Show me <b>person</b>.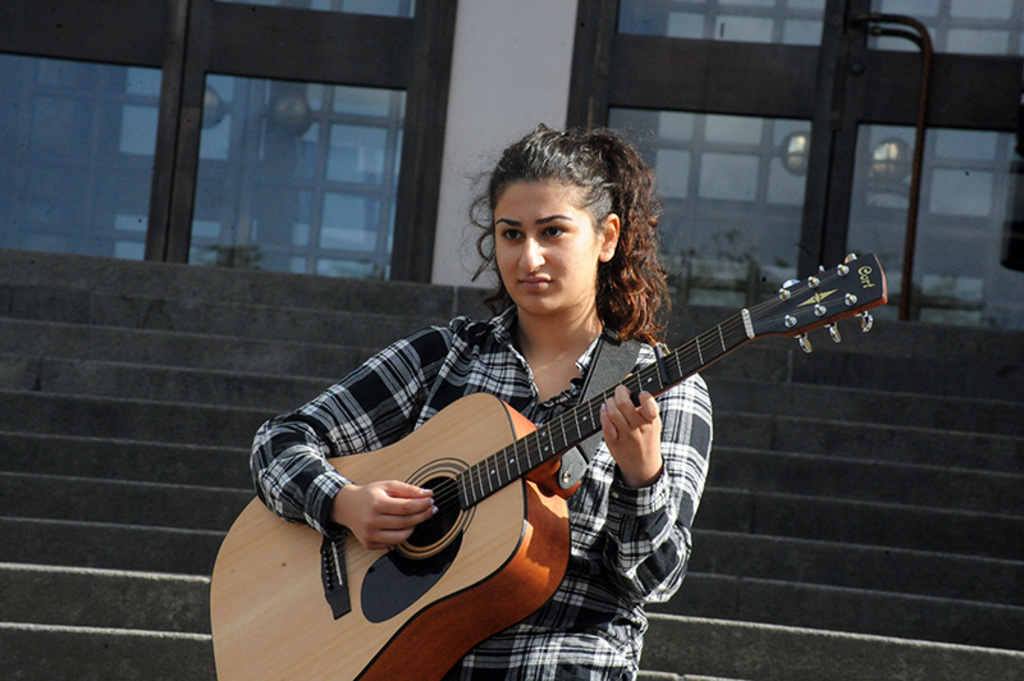
<b>person</b> is here: {"x1": 248, "y1": 118, "x2": 713, "y2": 680}.
